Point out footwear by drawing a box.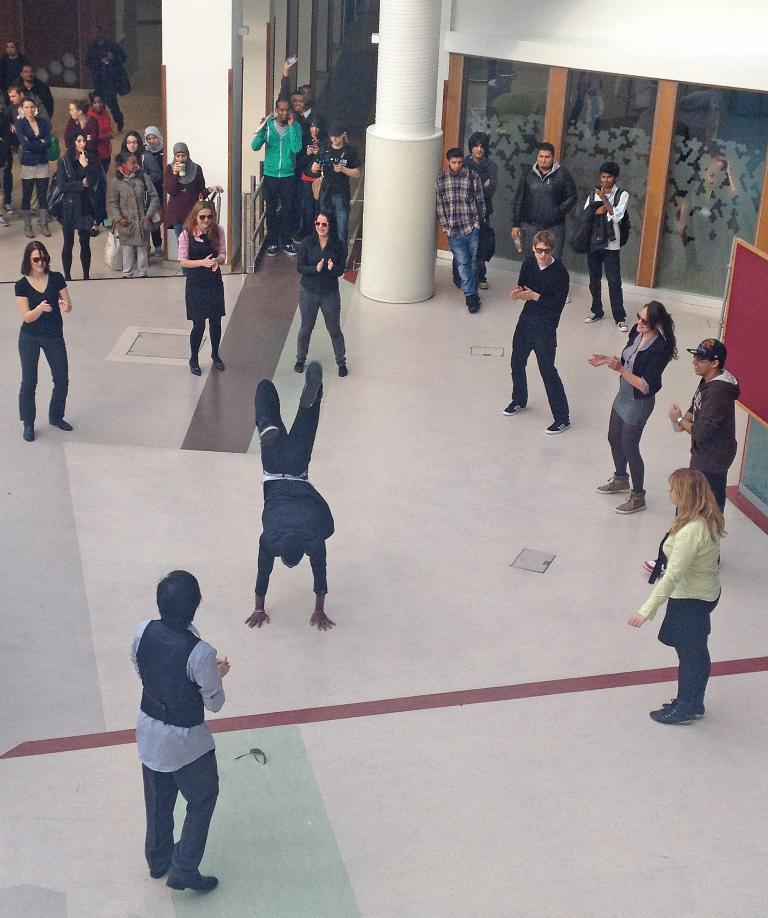
(x1=291, y1=358, x2=305, y2=374).
